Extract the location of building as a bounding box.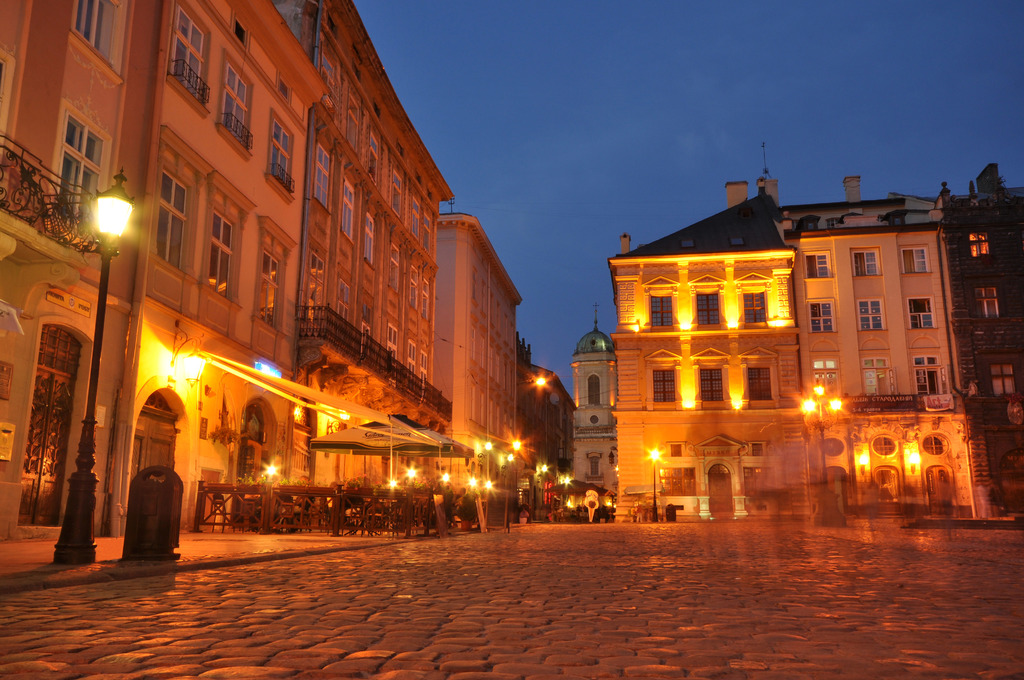
x1=435, y1=210, x2=522, y2=476.
